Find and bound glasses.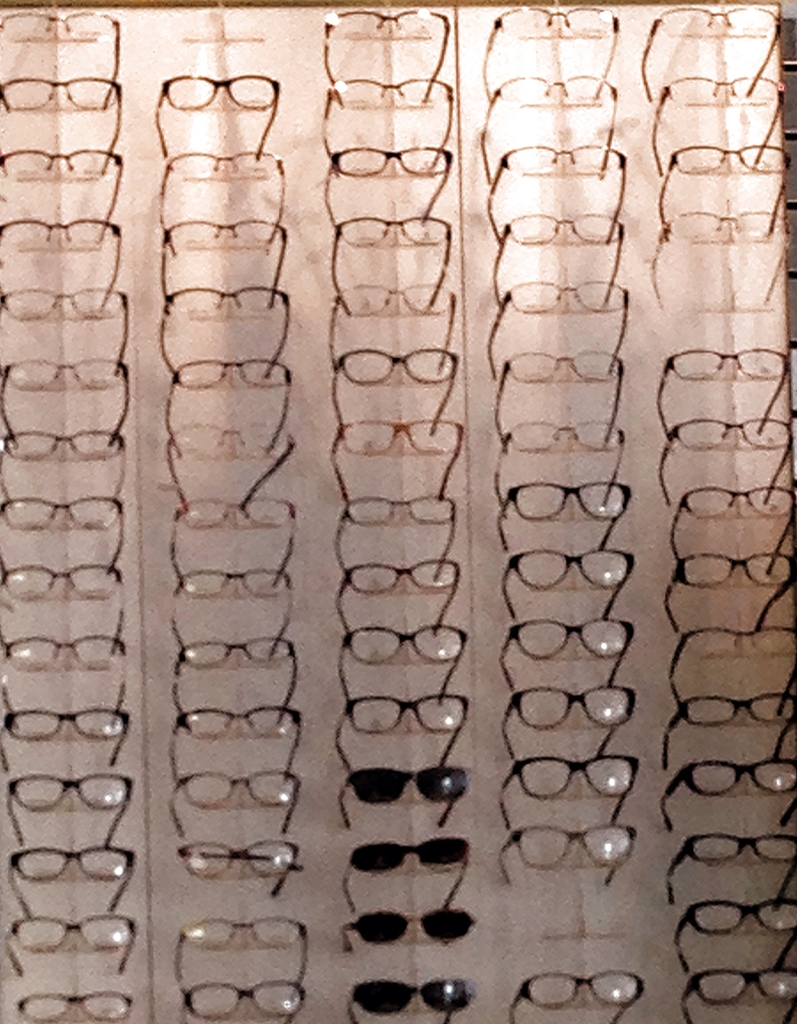
Bound: {"left": 503, "top": 483, "right": 646, "bottom": 536}.
